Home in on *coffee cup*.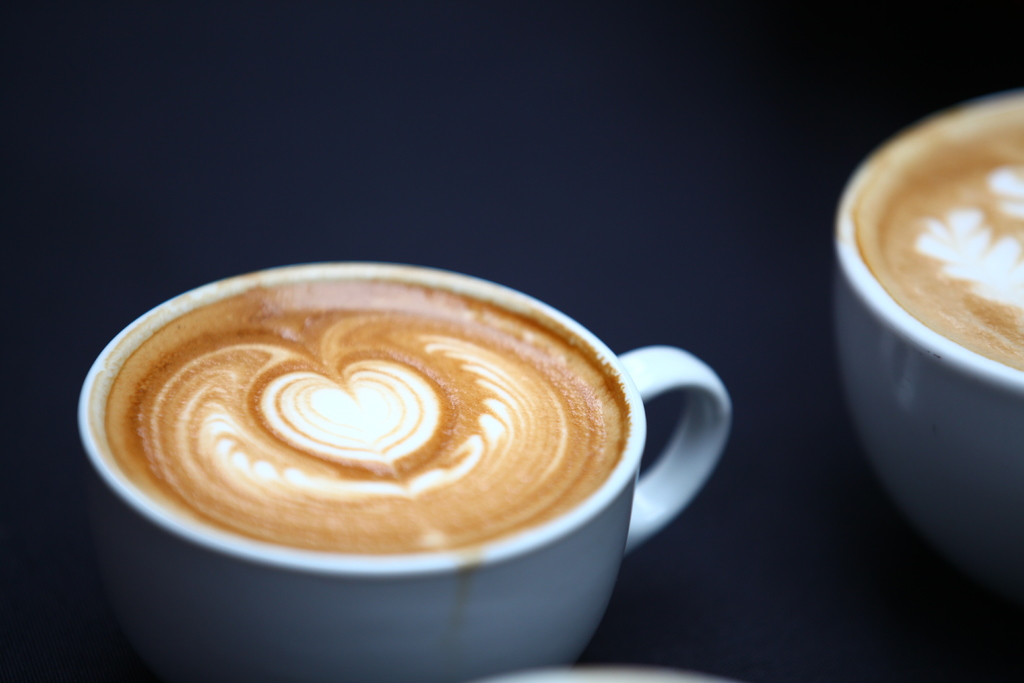
Homed in at box(834, 89, 1023, 570).
